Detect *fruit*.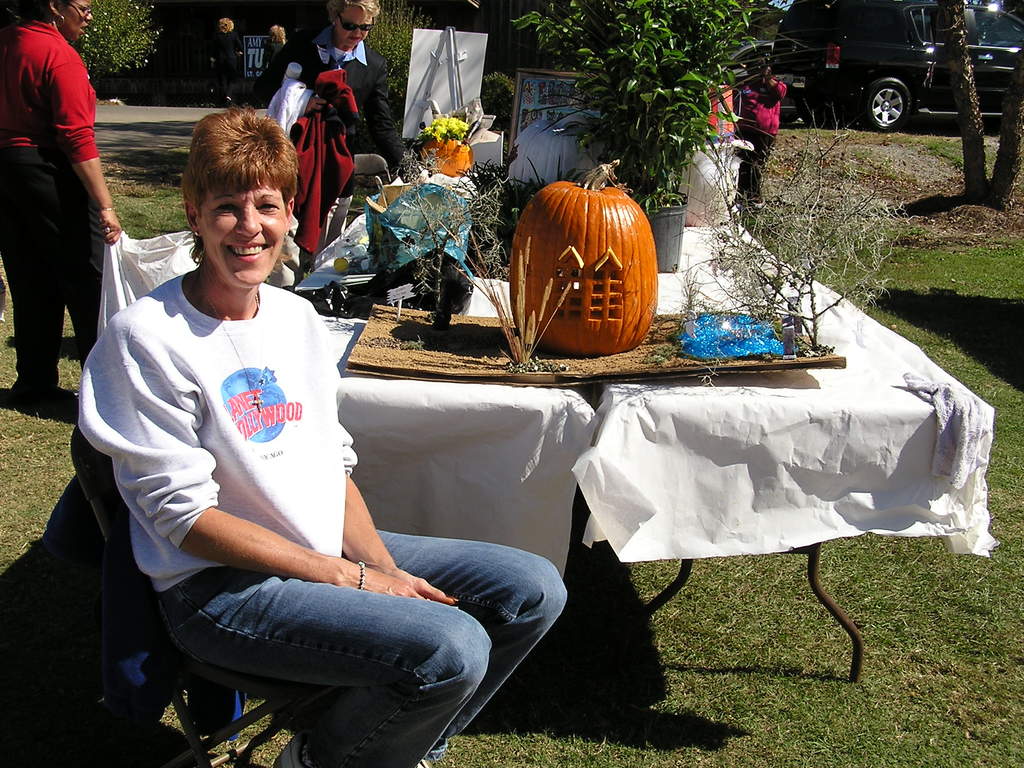
Detected at 416/139/473/175.
